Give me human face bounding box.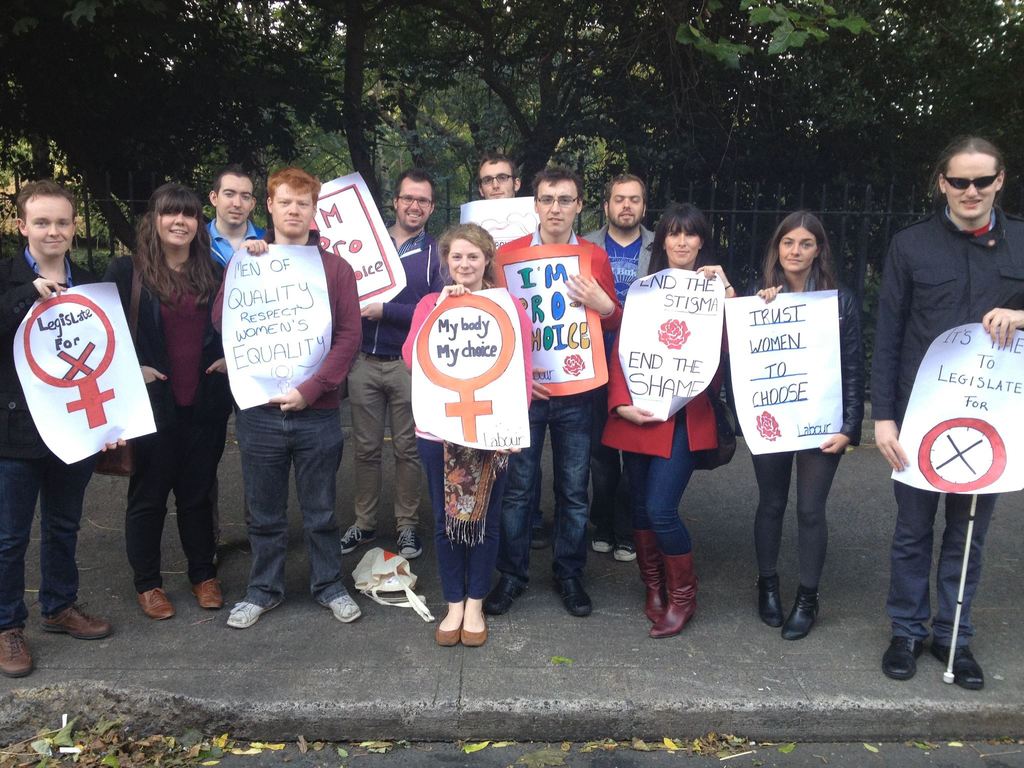
Rect(156, 209, 197, 246).
